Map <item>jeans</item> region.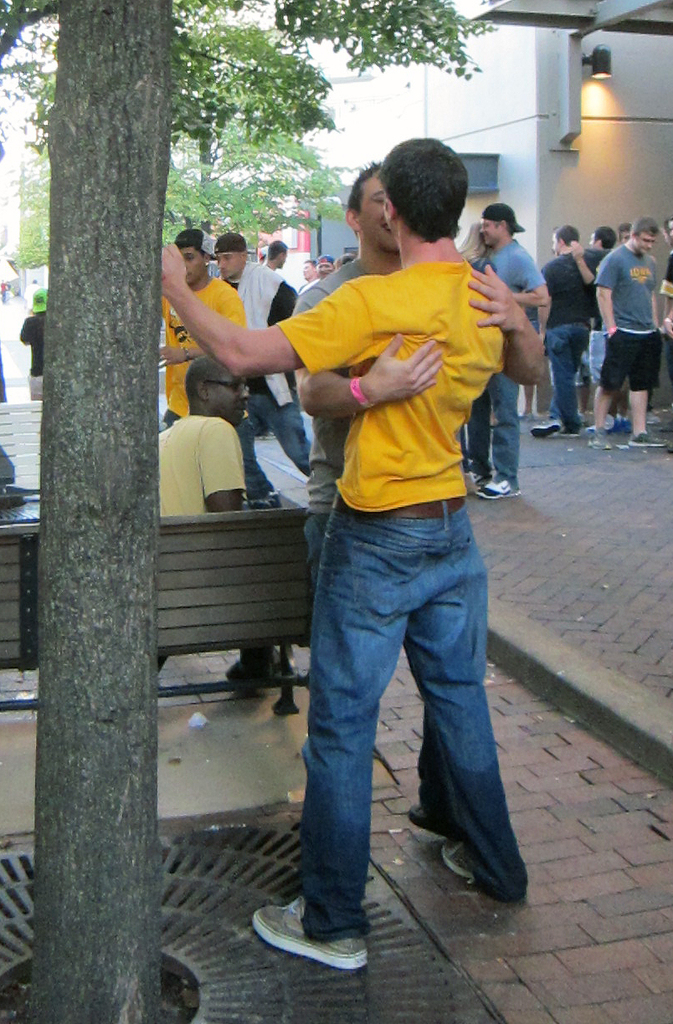
Mapped to 271:478:522:935.
